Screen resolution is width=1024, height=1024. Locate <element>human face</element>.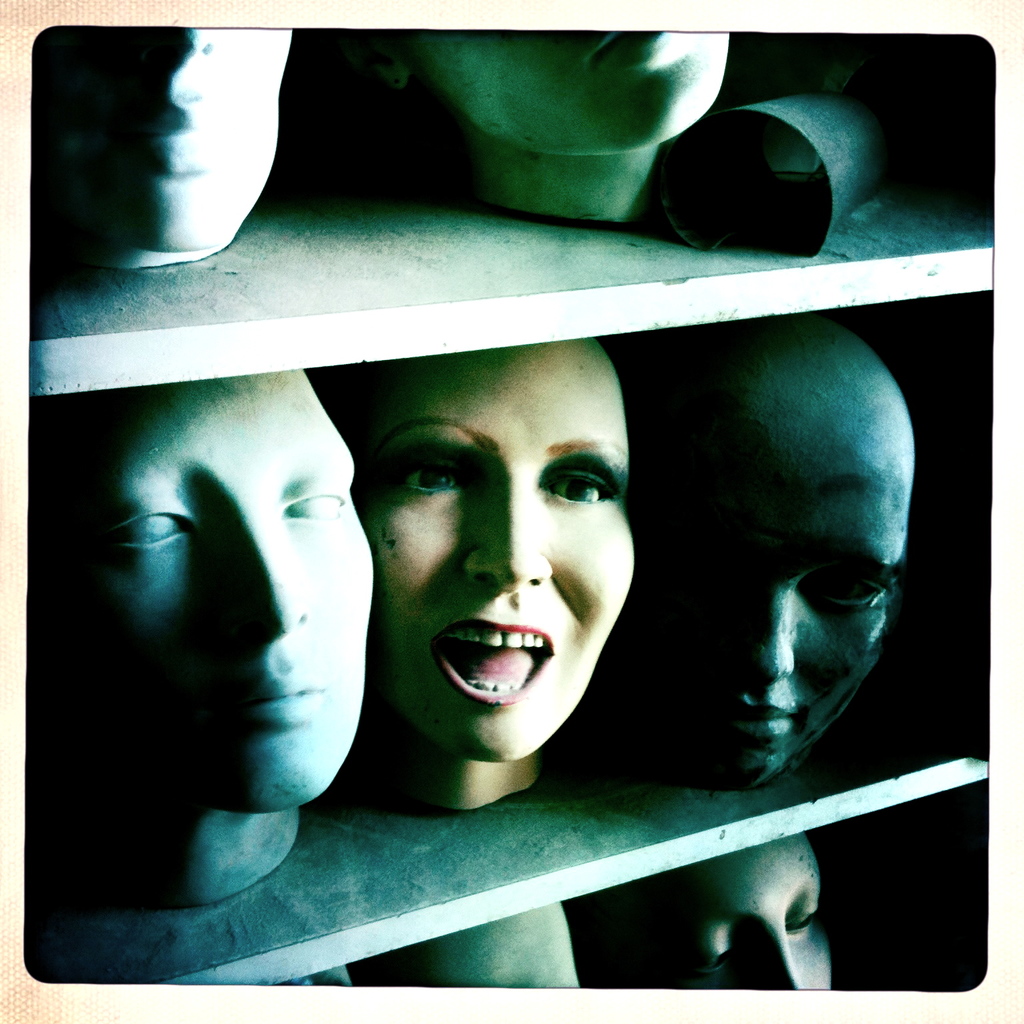
348, 341, 633, 769.
